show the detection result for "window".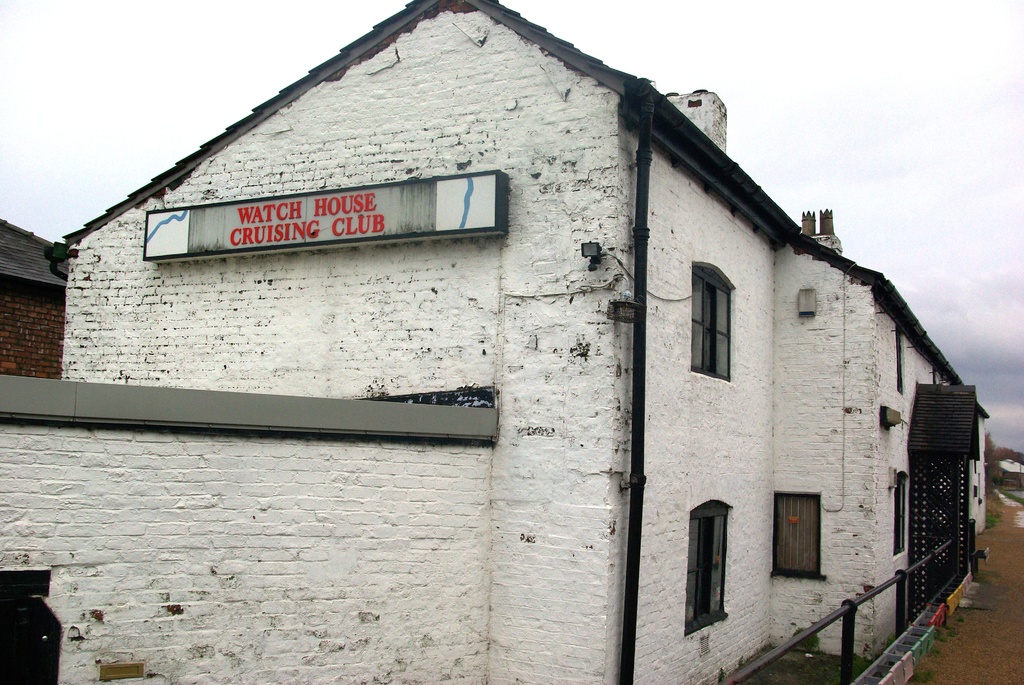
box(687, 501, 737, 639).
